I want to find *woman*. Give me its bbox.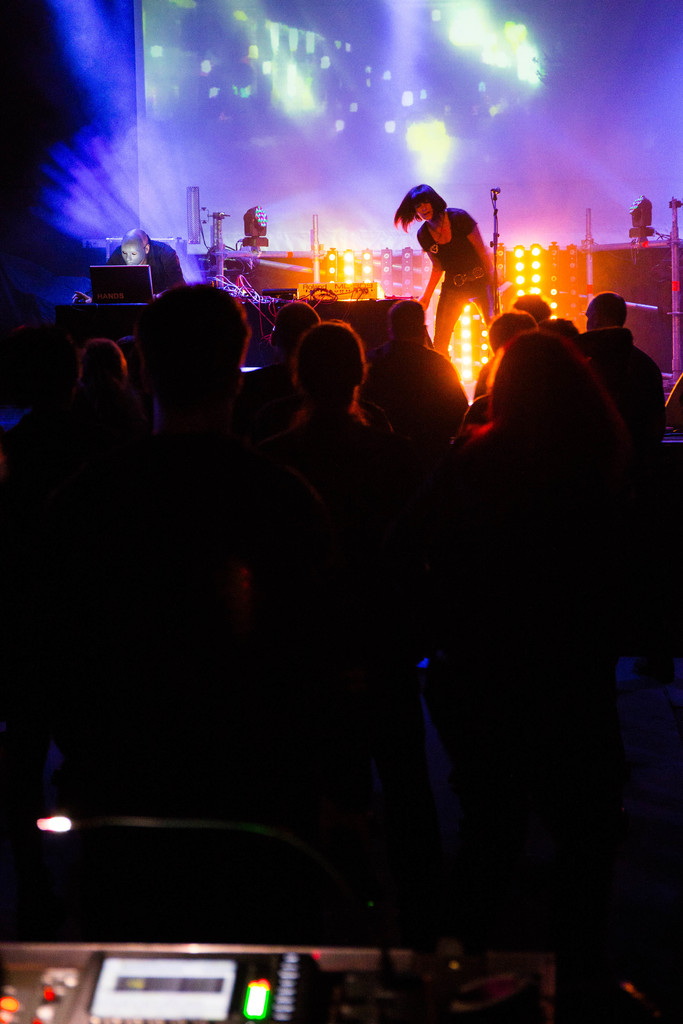
BBox(388, 189, 493, 412).
